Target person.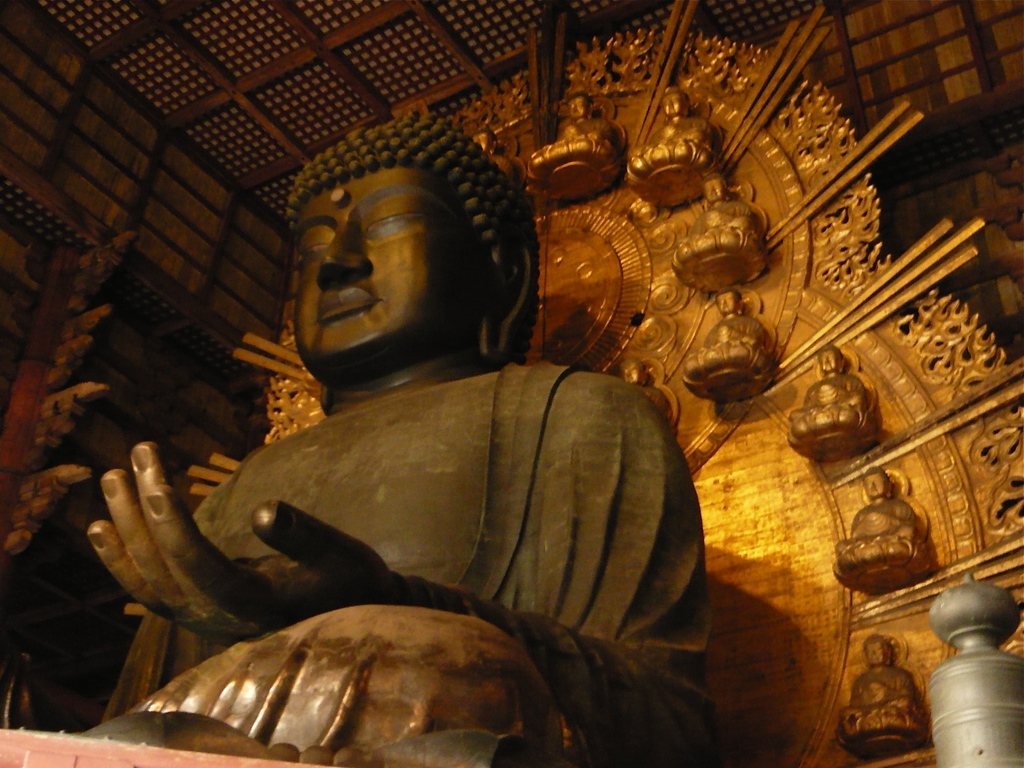
Target region: {"left": 0, "top": 114, "right": 713, "bottom": 767}.
